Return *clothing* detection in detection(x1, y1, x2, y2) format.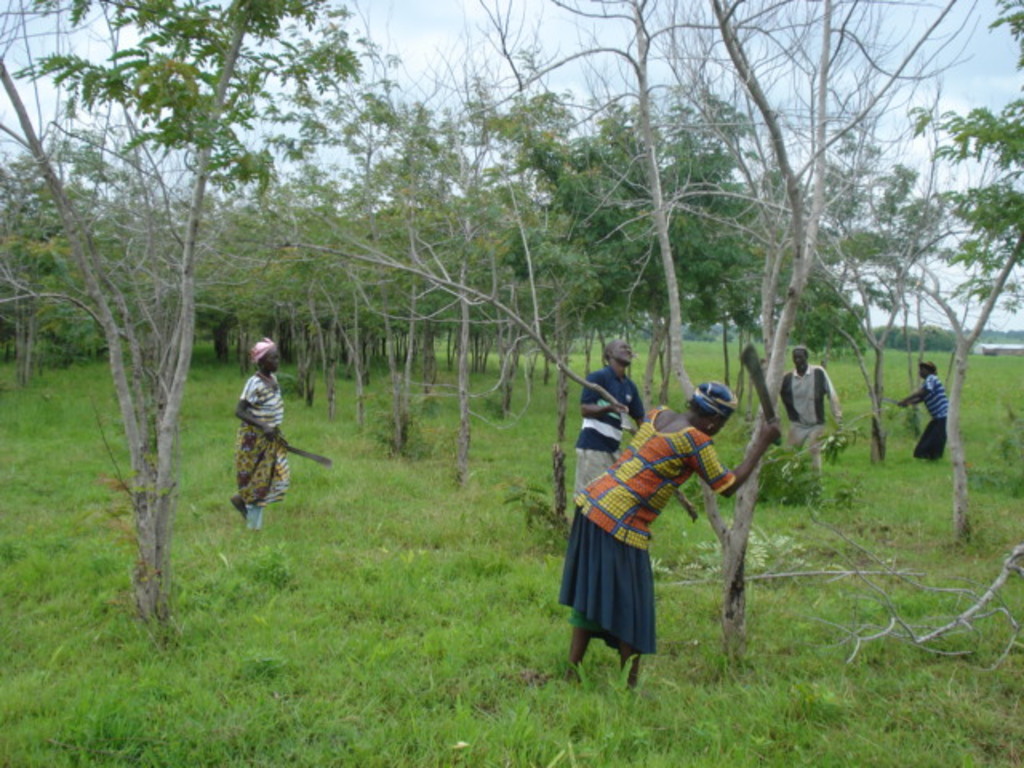
detection(232, 370, 288, 528).
